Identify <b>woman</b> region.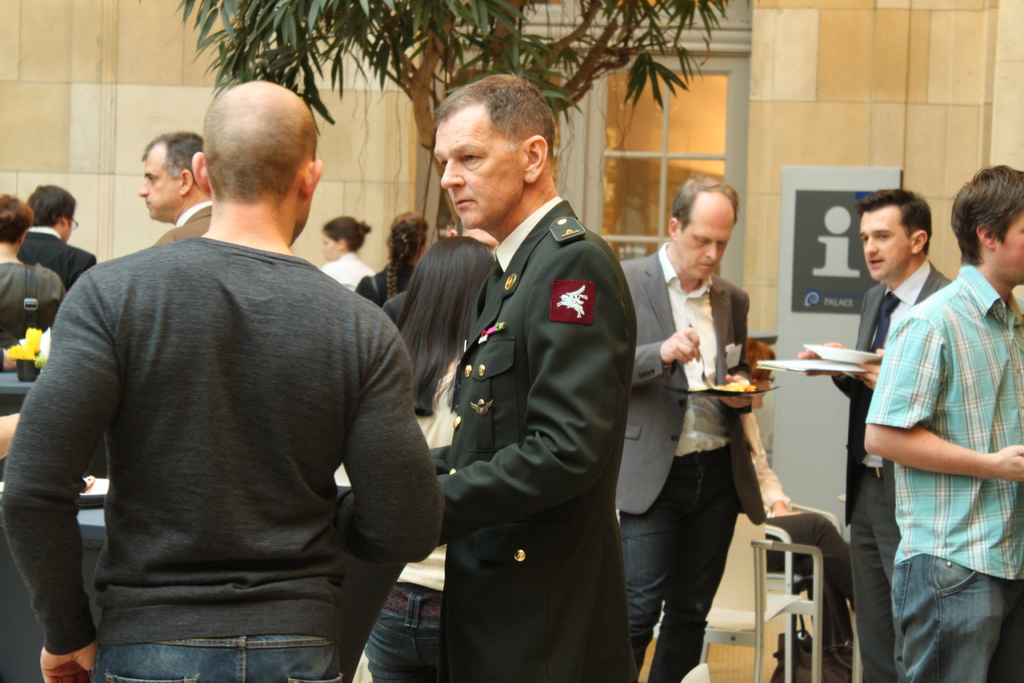
Region: Rect(0, 194, 72, 360).
